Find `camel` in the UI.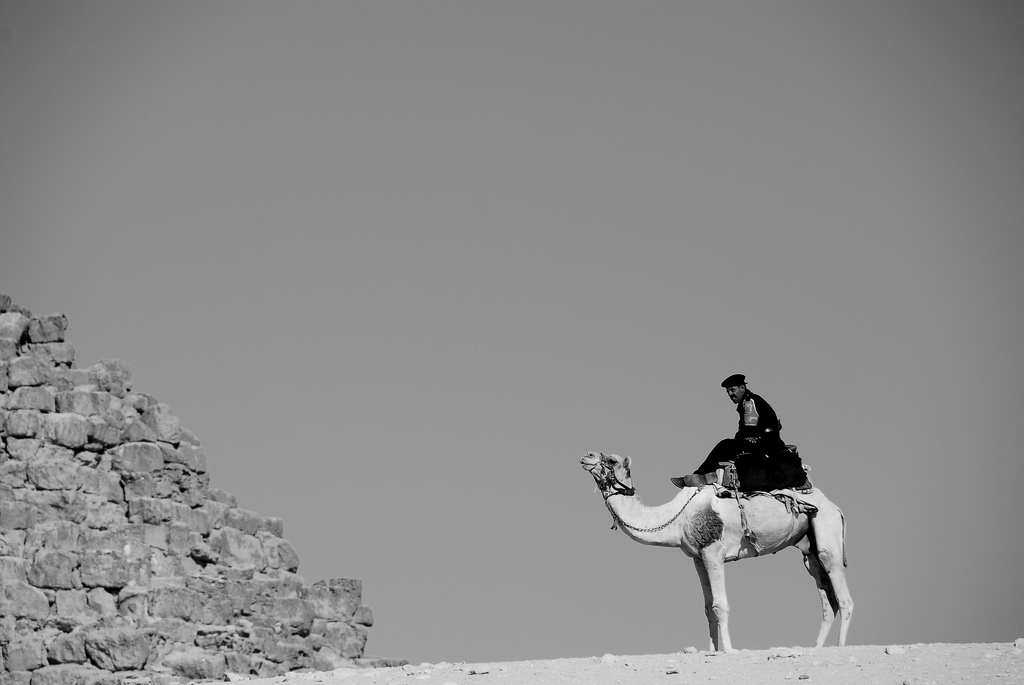
UI element at bbox=(579, 450, 855, 653).
